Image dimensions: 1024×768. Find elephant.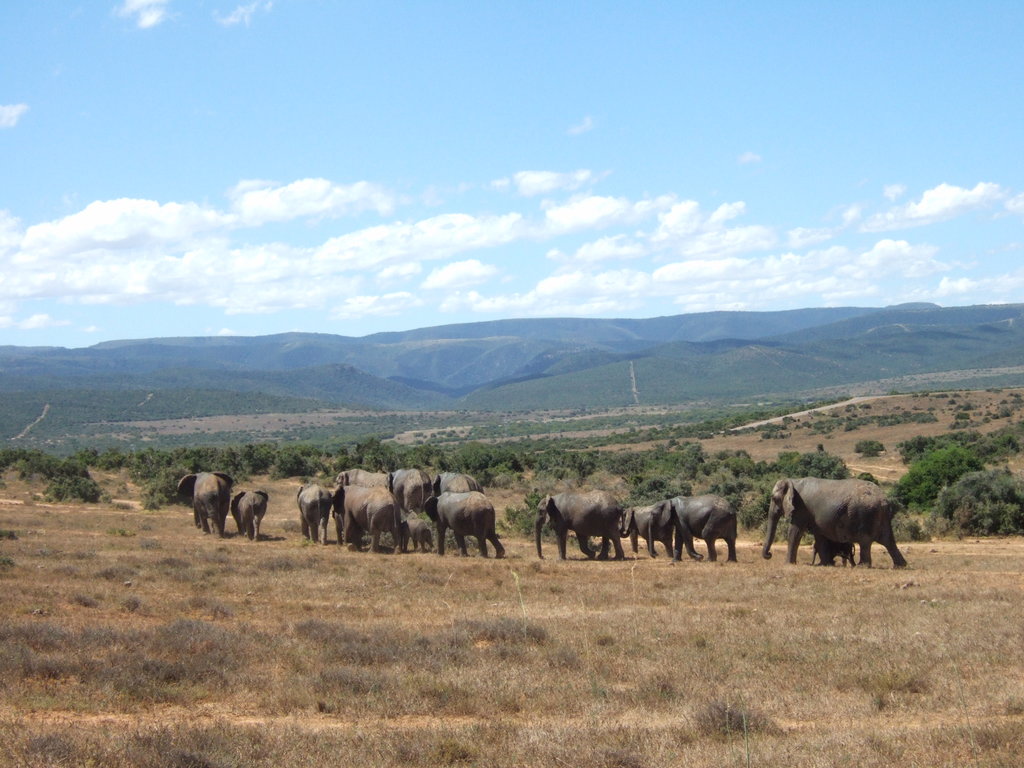
662:495:748:559.
